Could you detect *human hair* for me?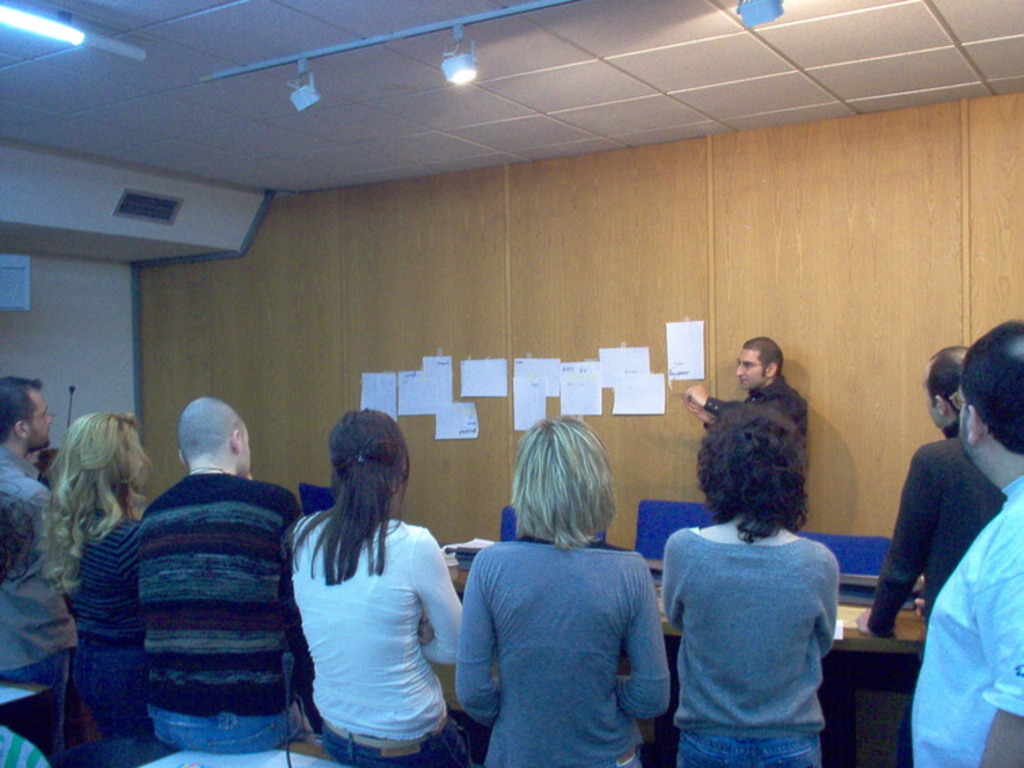
Detection result: 286/410/408/585.
